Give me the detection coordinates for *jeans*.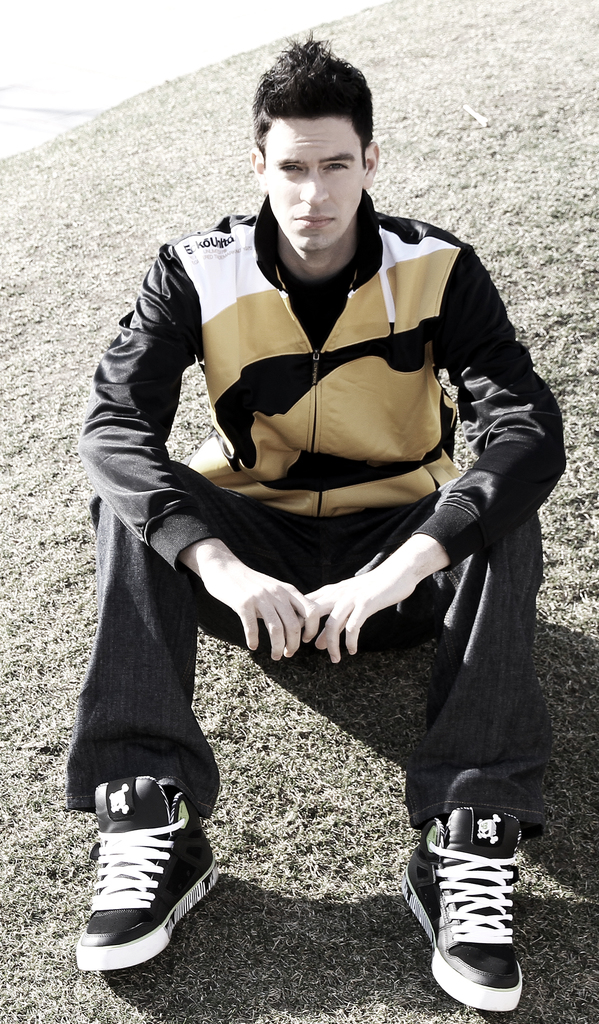
(66, 454, 551, 833).
